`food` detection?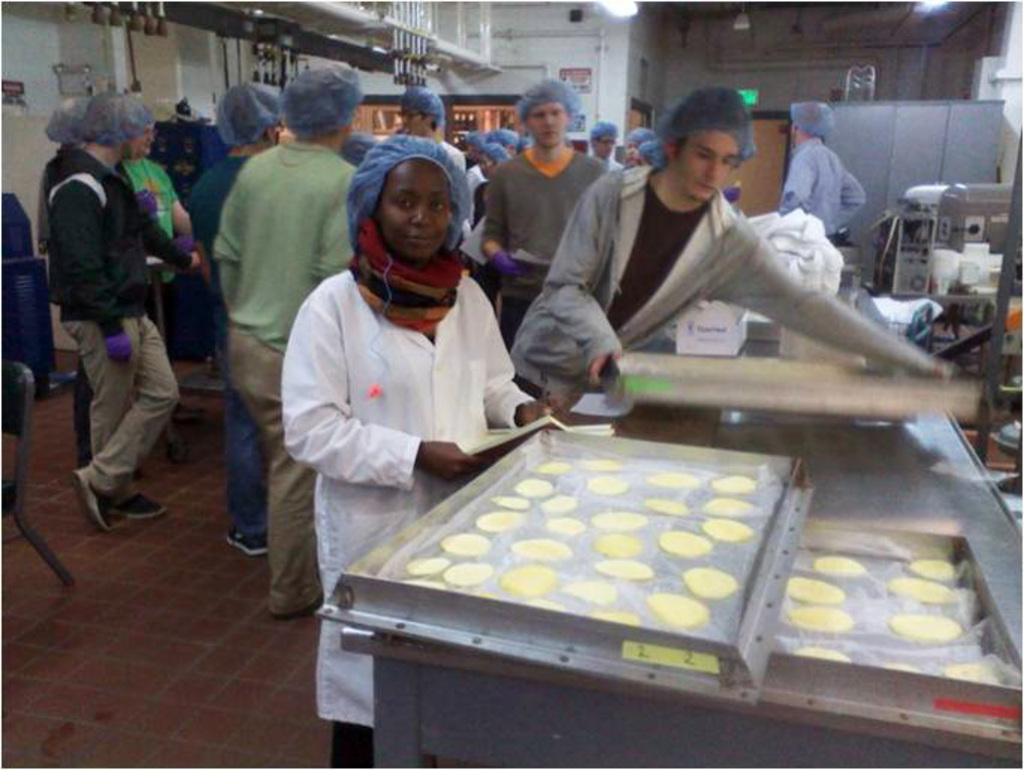
region(577, 456, 619, 472)
